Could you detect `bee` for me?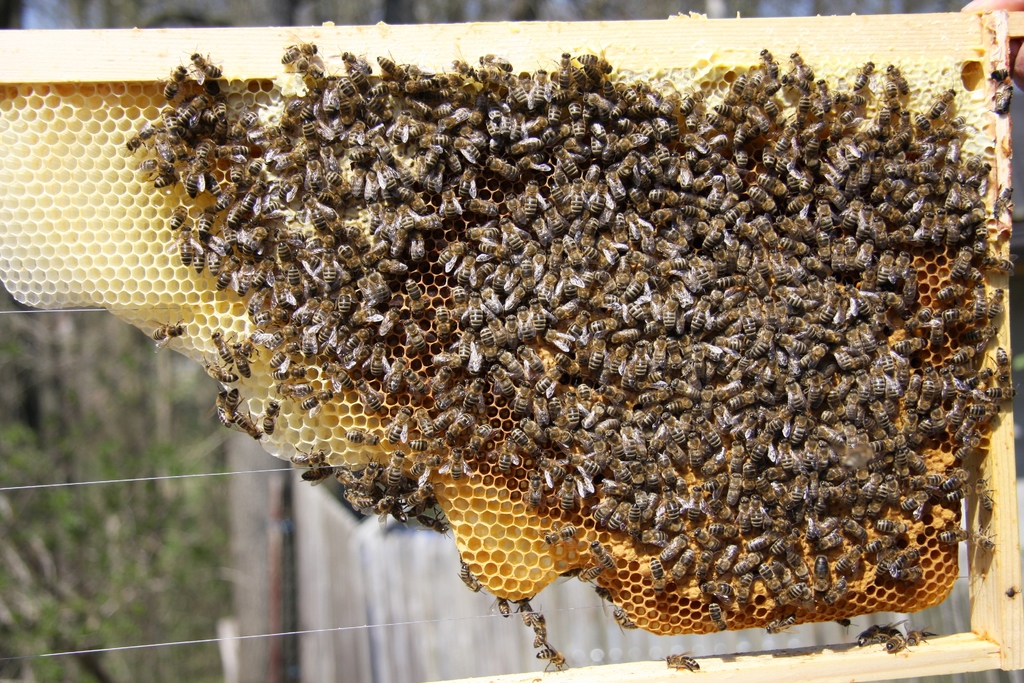
Detection result: box=[514, 381, 531, 423].
